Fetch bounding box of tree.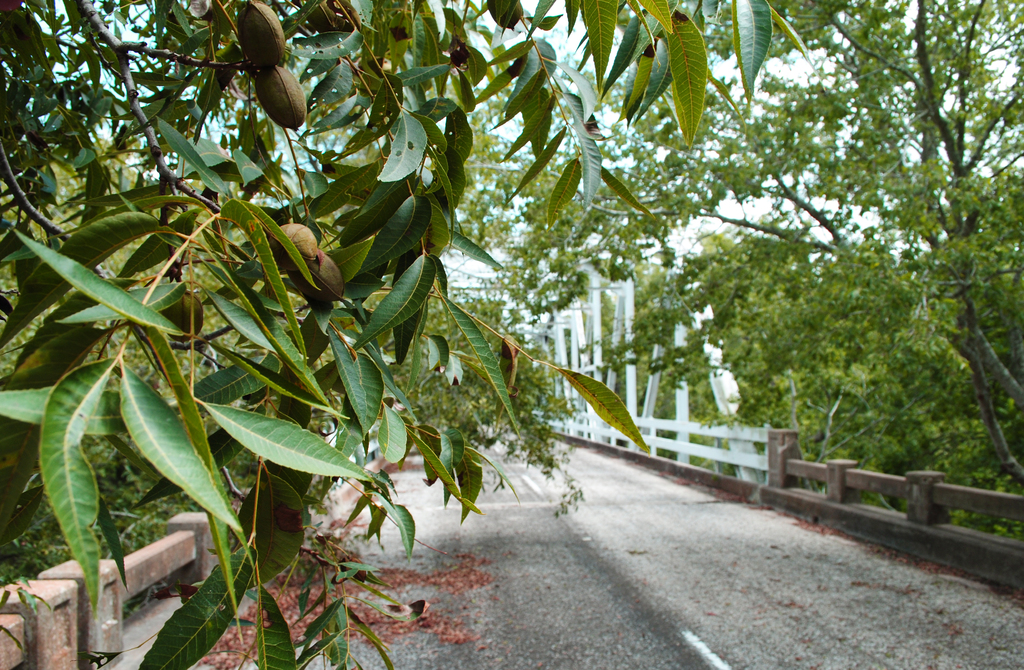
Bbox: 0/0/842/669.
